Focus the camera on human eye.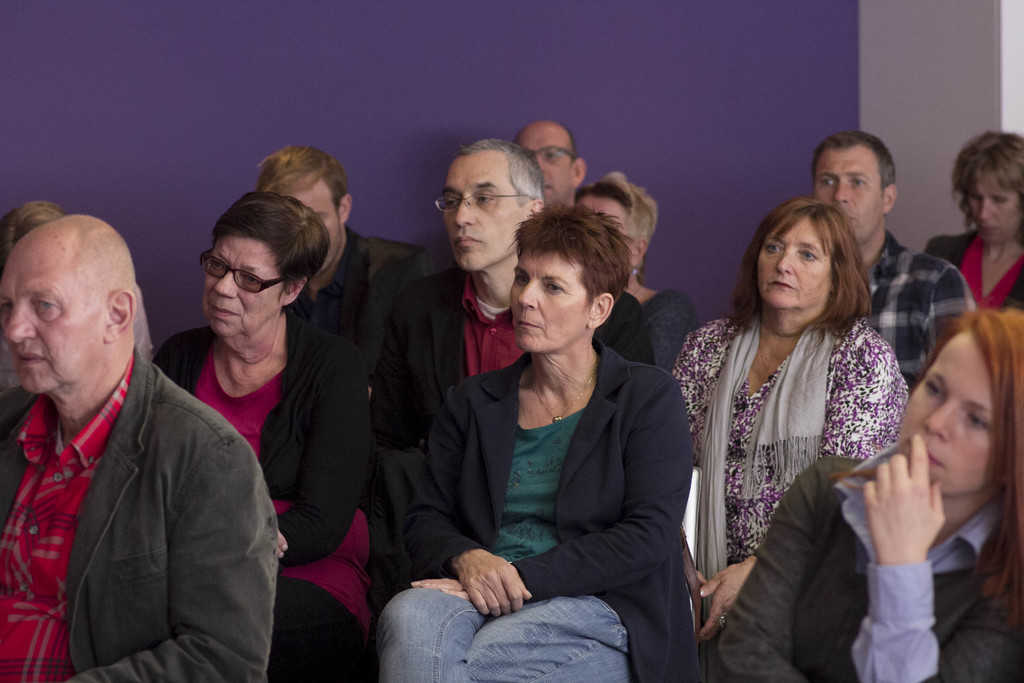
Focus region: rect(449, 194, 463, 213).
